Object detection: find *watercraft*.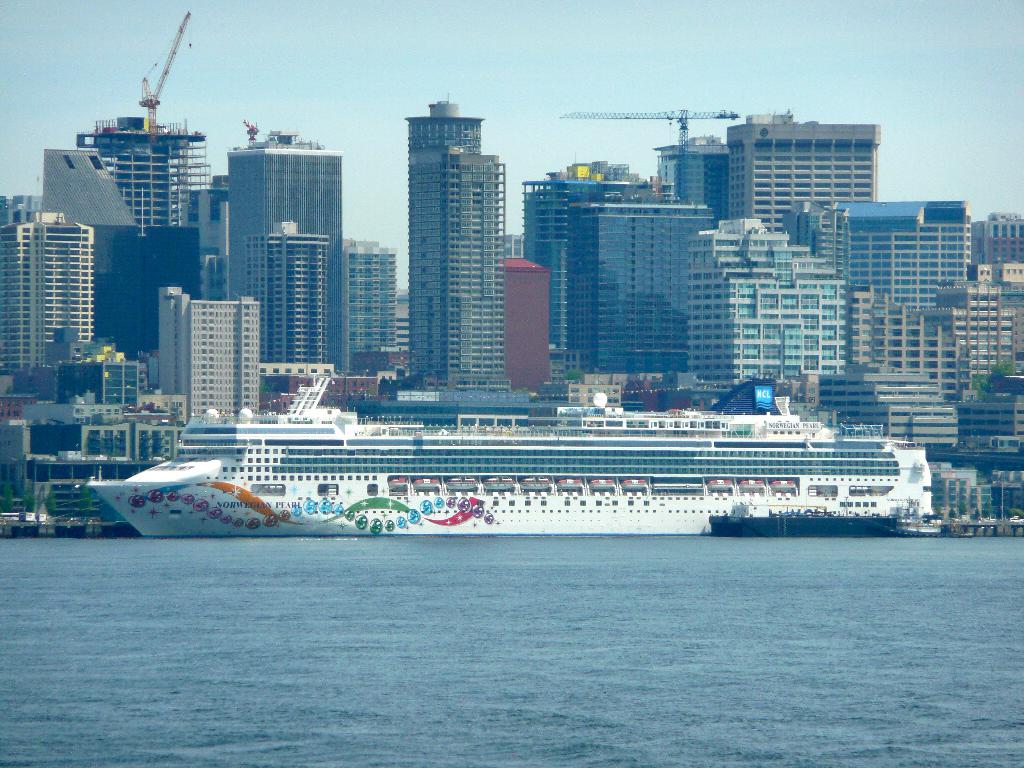
<box>79,369,934,534</box>.
